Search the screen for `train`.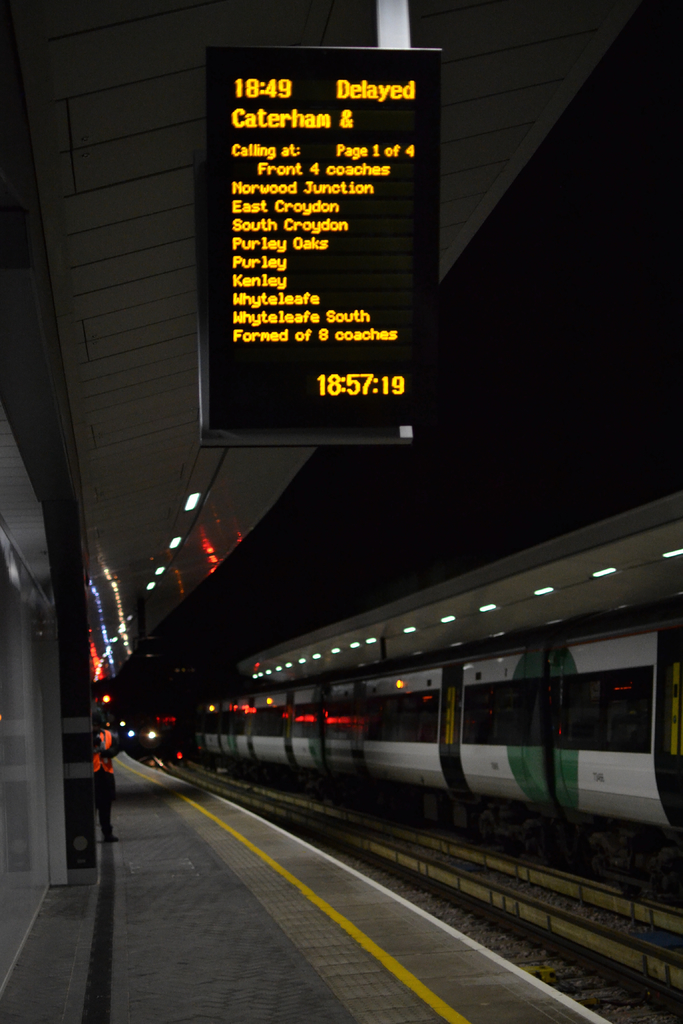
Found at (x1=143, y1=612, x2=682, y2=835).
